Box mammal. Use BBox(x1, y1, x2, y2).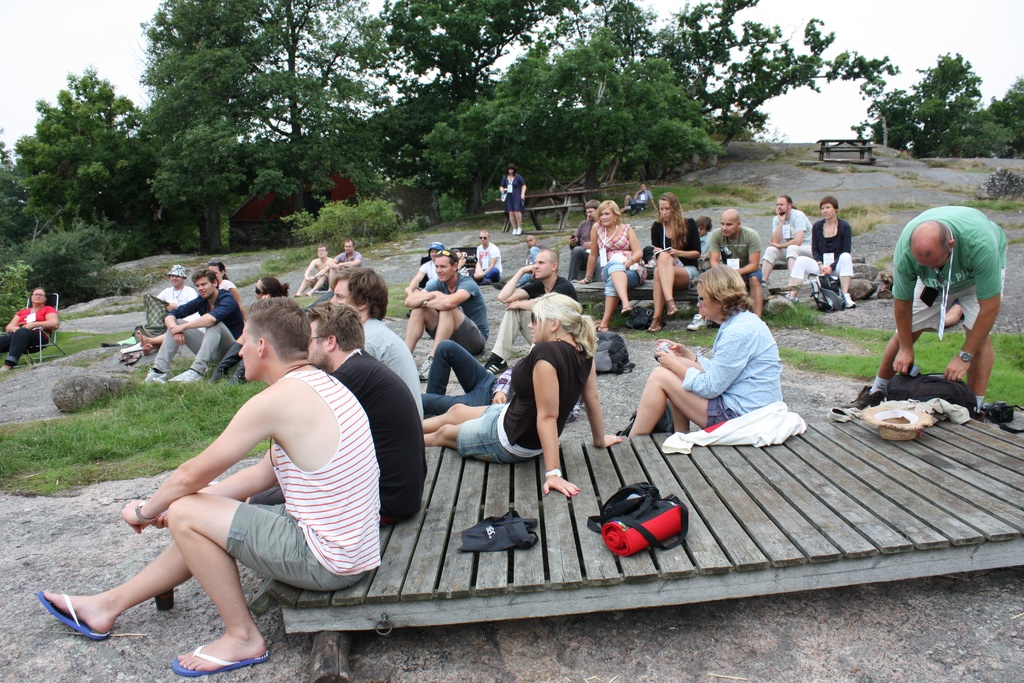
BBox(762, 193, 811, 288).
